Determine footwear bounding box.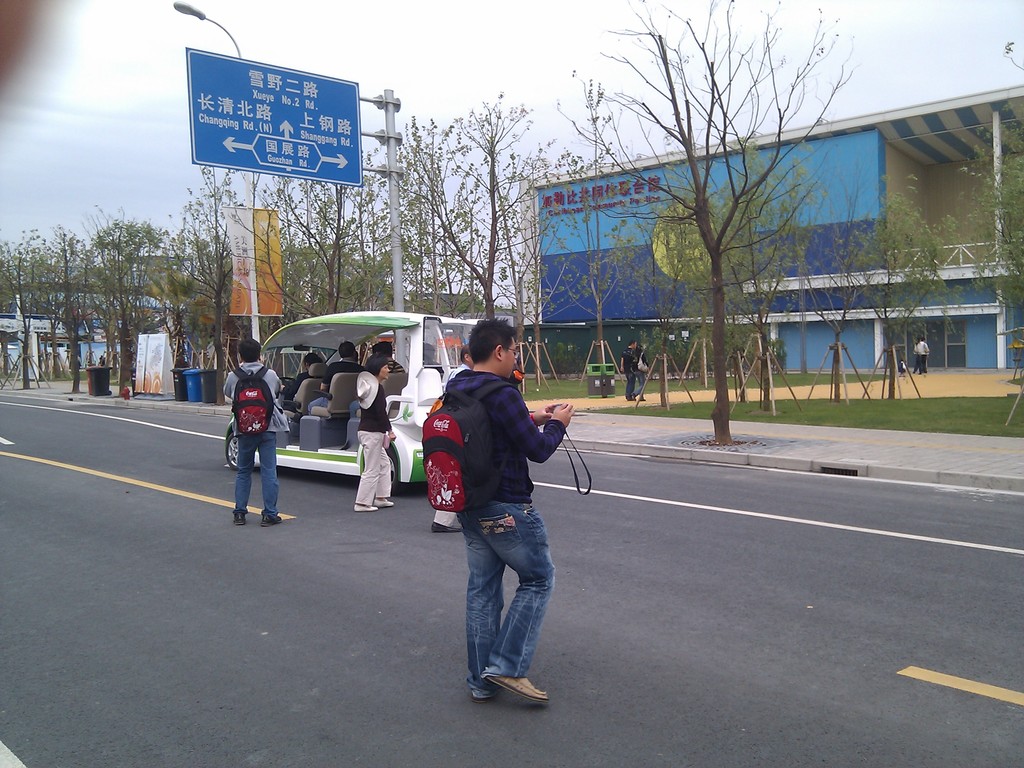
Determined: x1=231, y1=513, x2=243, y2=526.
